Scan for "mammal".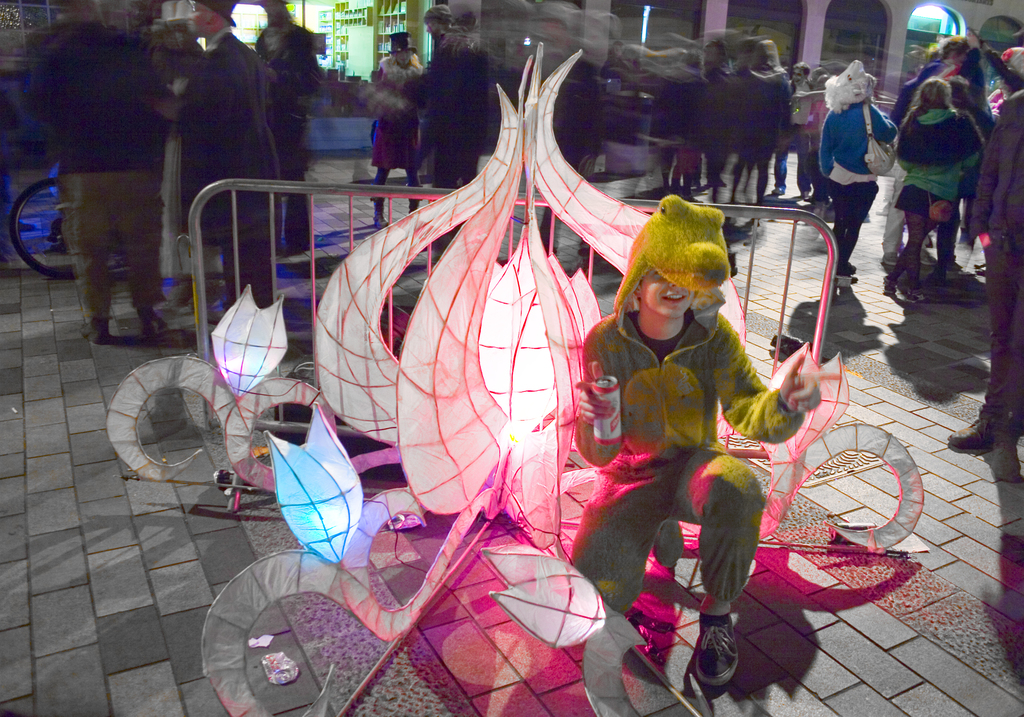
Scan result: <region>391, 0, 490, 245</region>.
